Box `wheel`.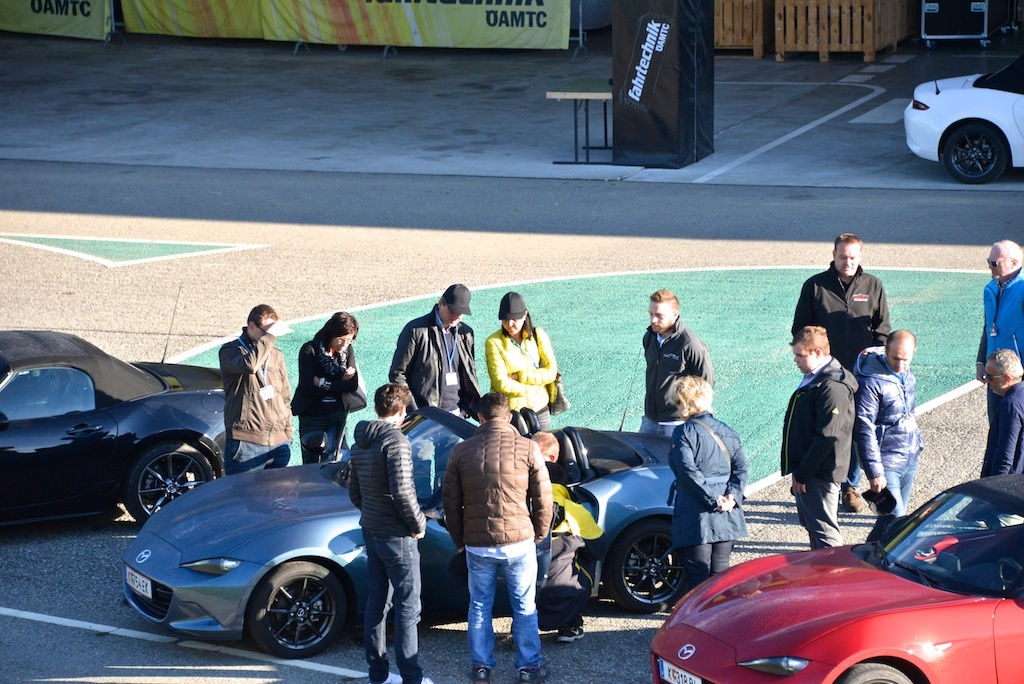
rect(124, 442, 223, 523).
